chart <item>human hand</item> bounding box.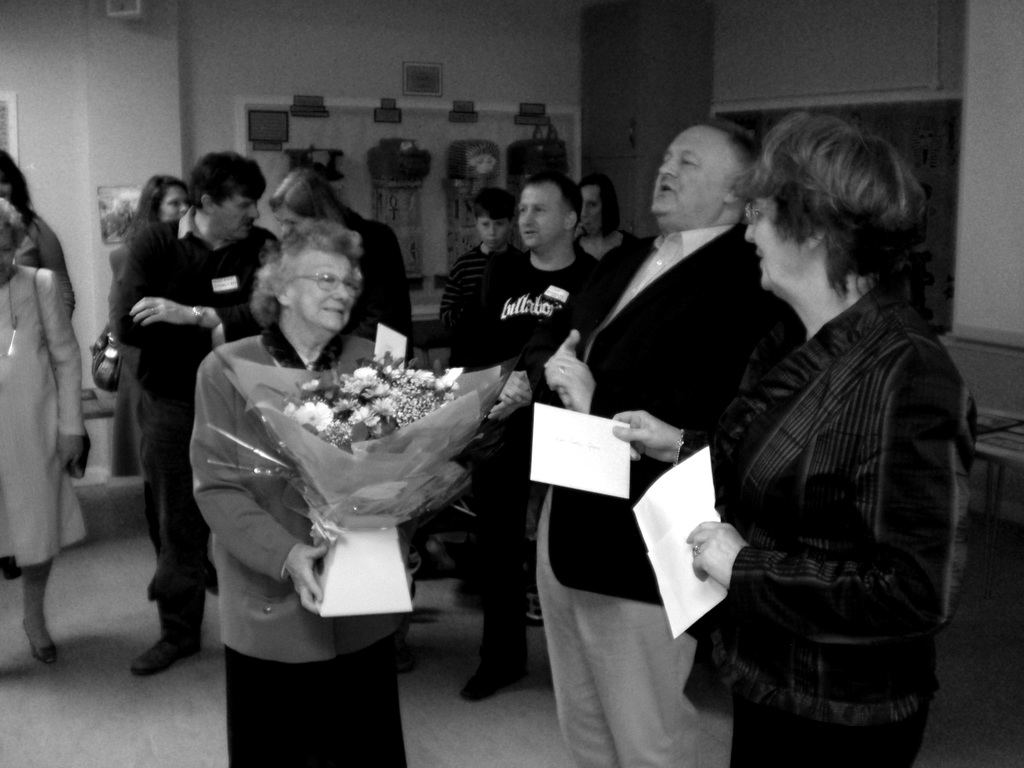
Charted: (left=543, top=355, right=598, bottom=413).
